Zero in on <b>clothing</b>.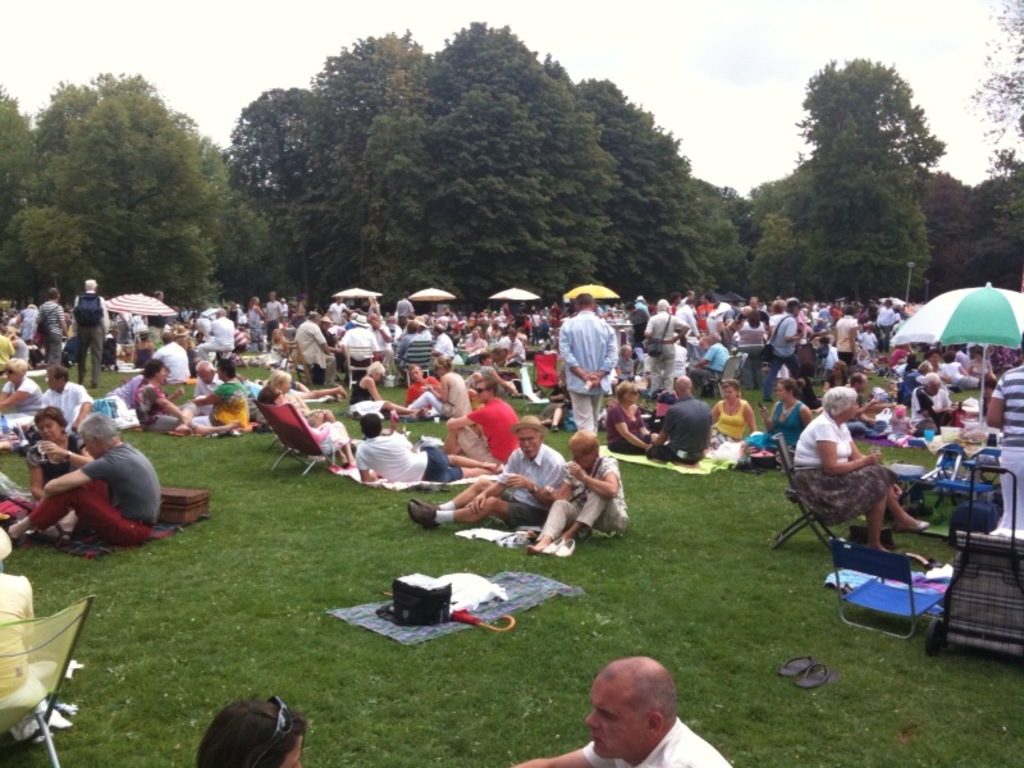
Zeroed in: l=301, t=321, r=328, b=398.
